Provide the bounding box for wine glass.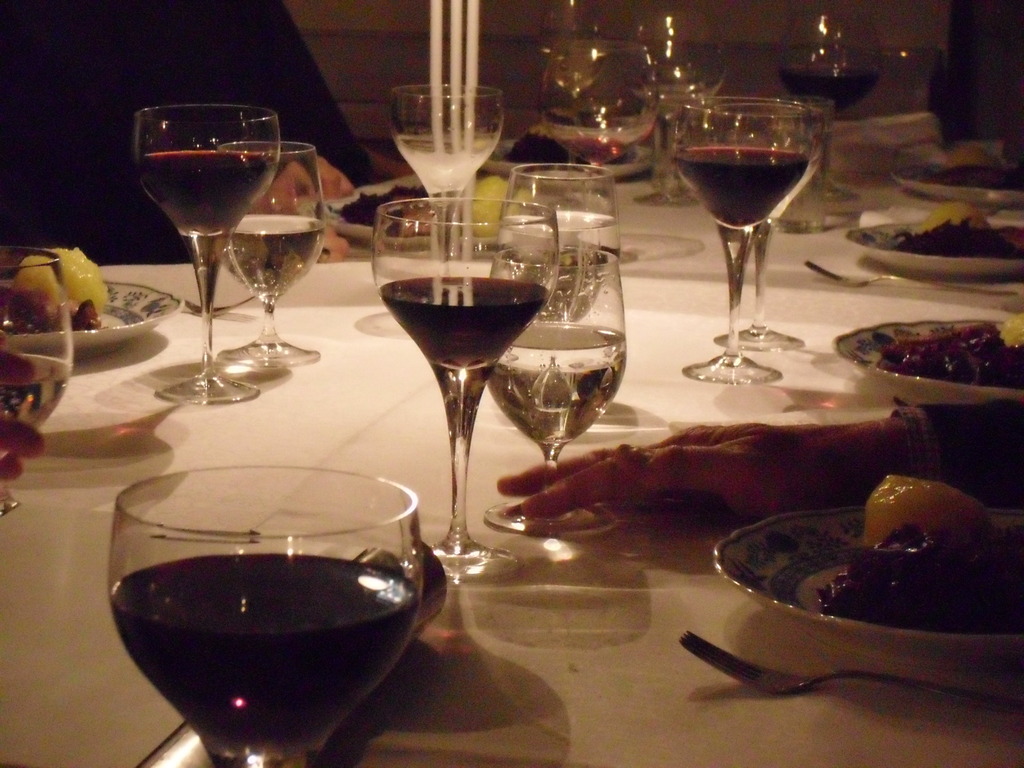
select_region(388, 81, 511, 253).
